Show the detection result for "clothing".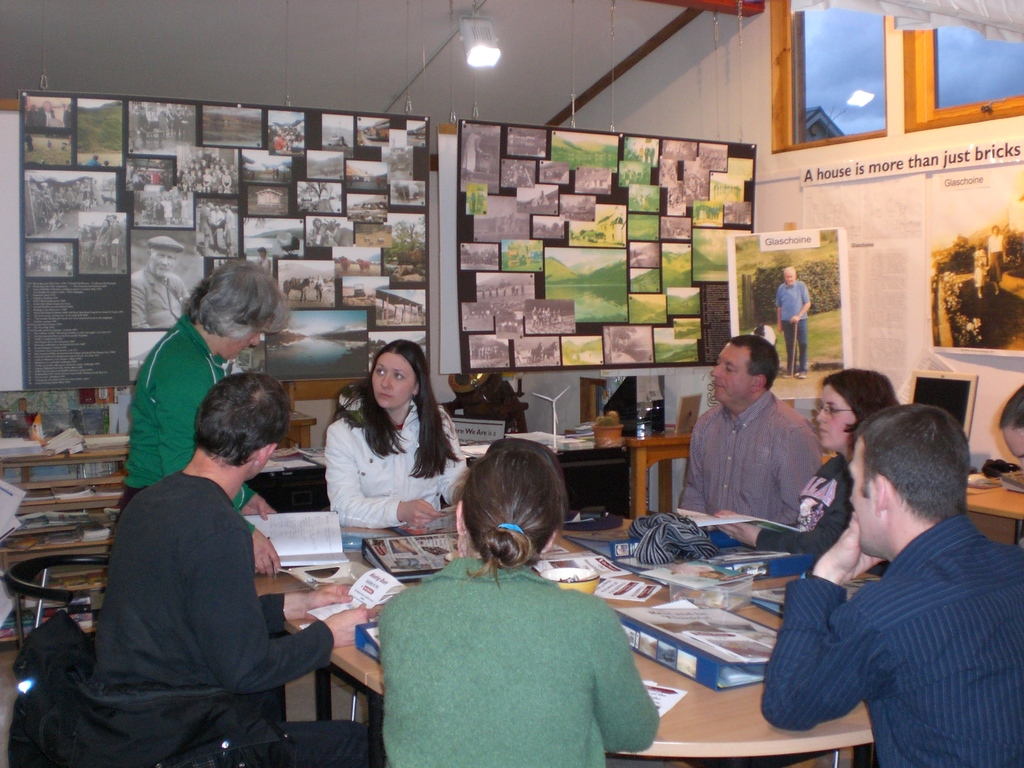
select_region(115, 311, 258, 536).
